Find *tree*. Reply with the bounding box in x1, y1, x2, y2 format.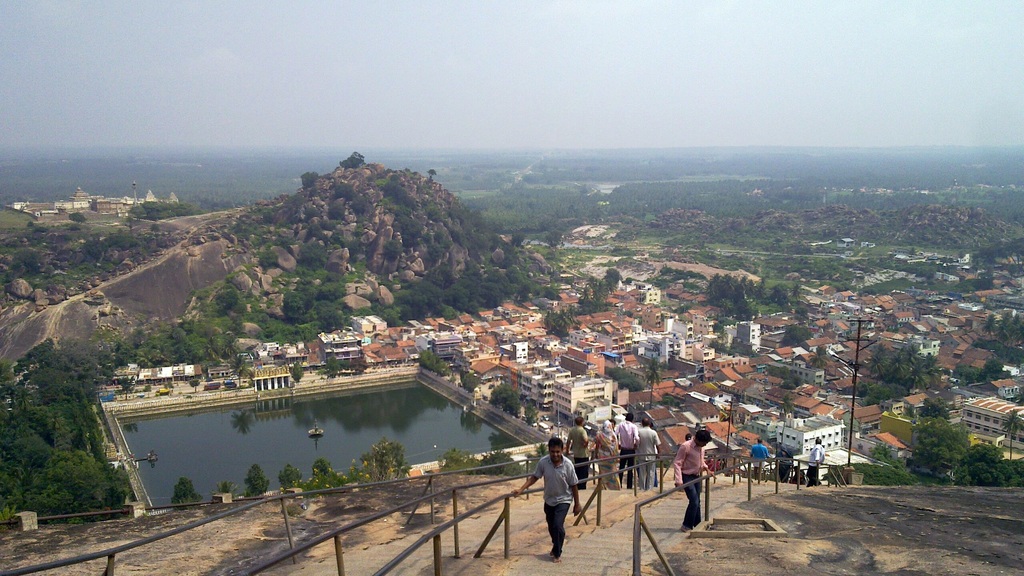
419, 349, 454, 375.
